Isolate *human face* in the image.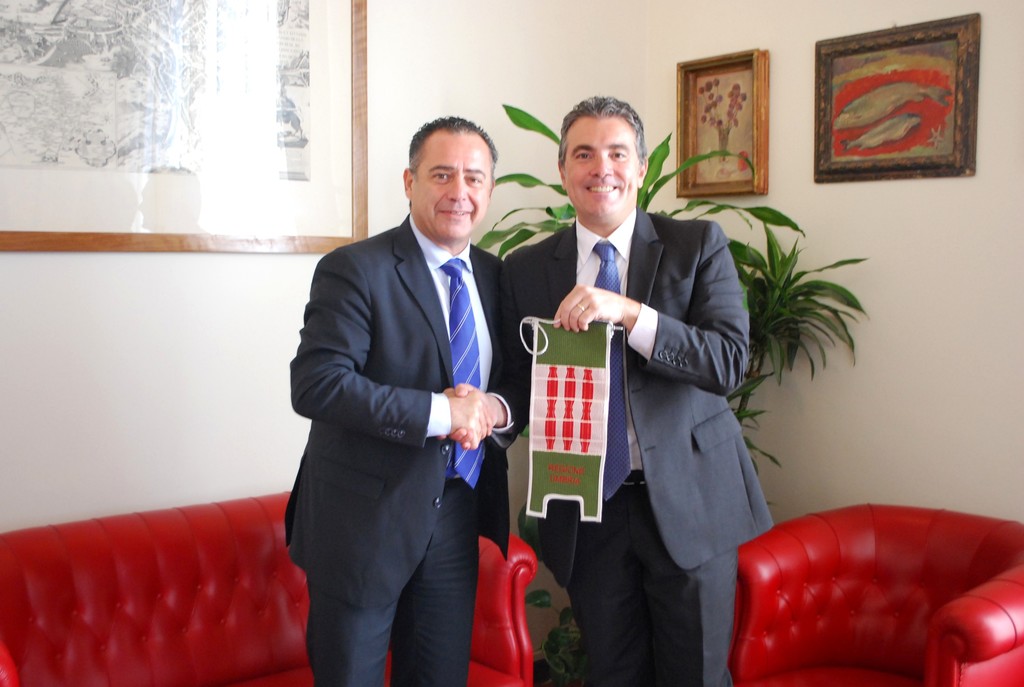
Isolated region: rect(564, 116, 642, 223).
